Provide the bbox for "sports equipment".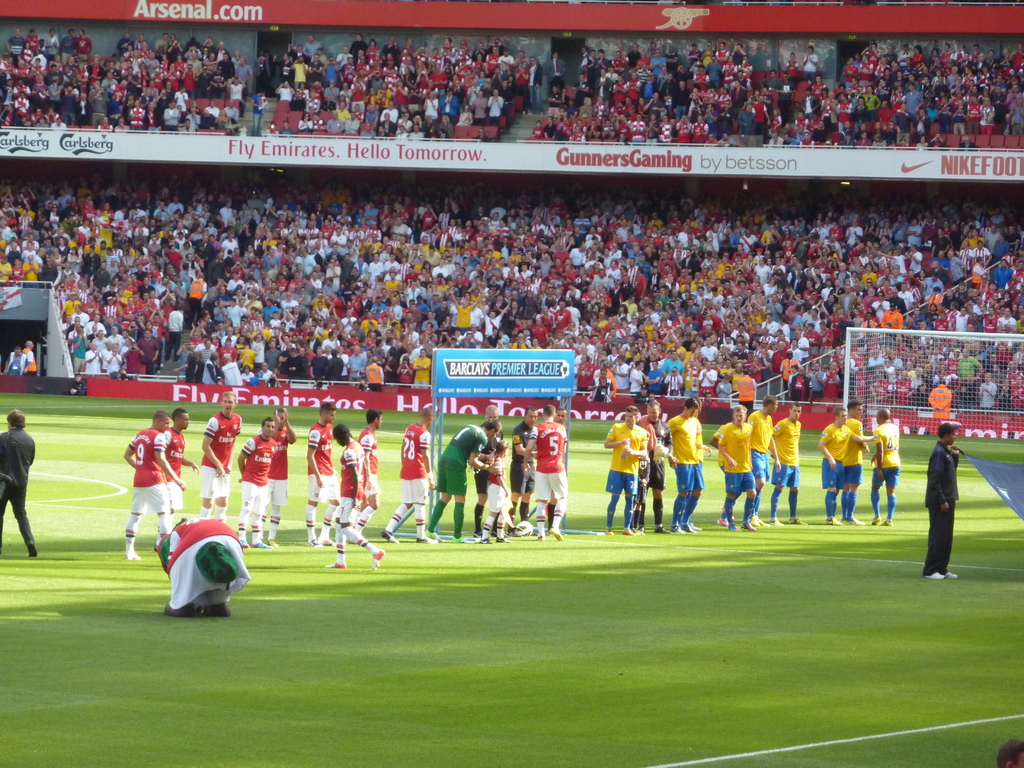
{"x1": 870, "y1": 512, "x2": 880, "y2": 525}.
